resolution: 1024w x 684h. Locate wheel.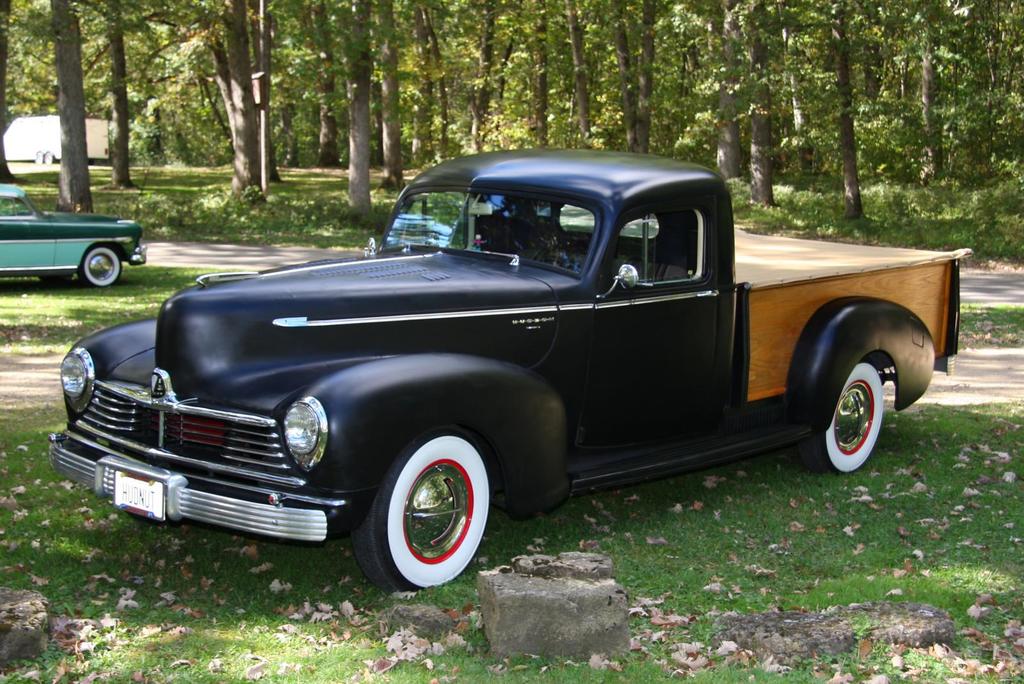
l=799, t=360, r=879, b=476.
